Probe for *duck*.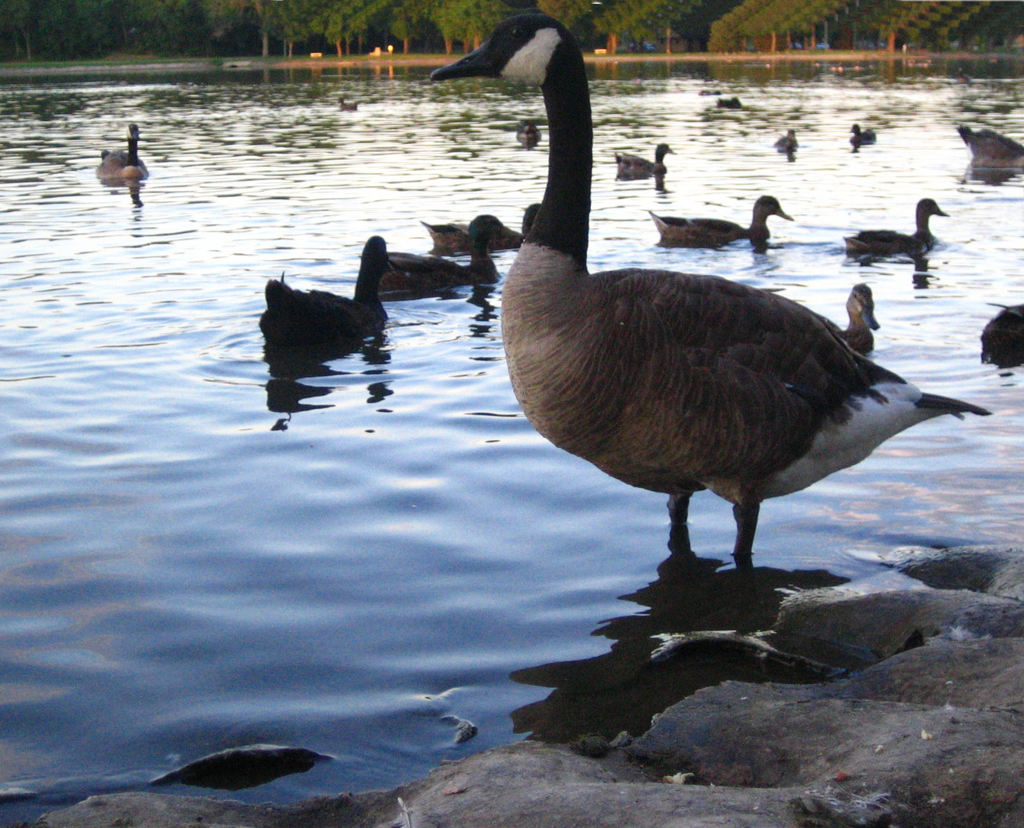
Probe result: {"left": 651, "top": 191, "right": 795, "bottom": 254}.
